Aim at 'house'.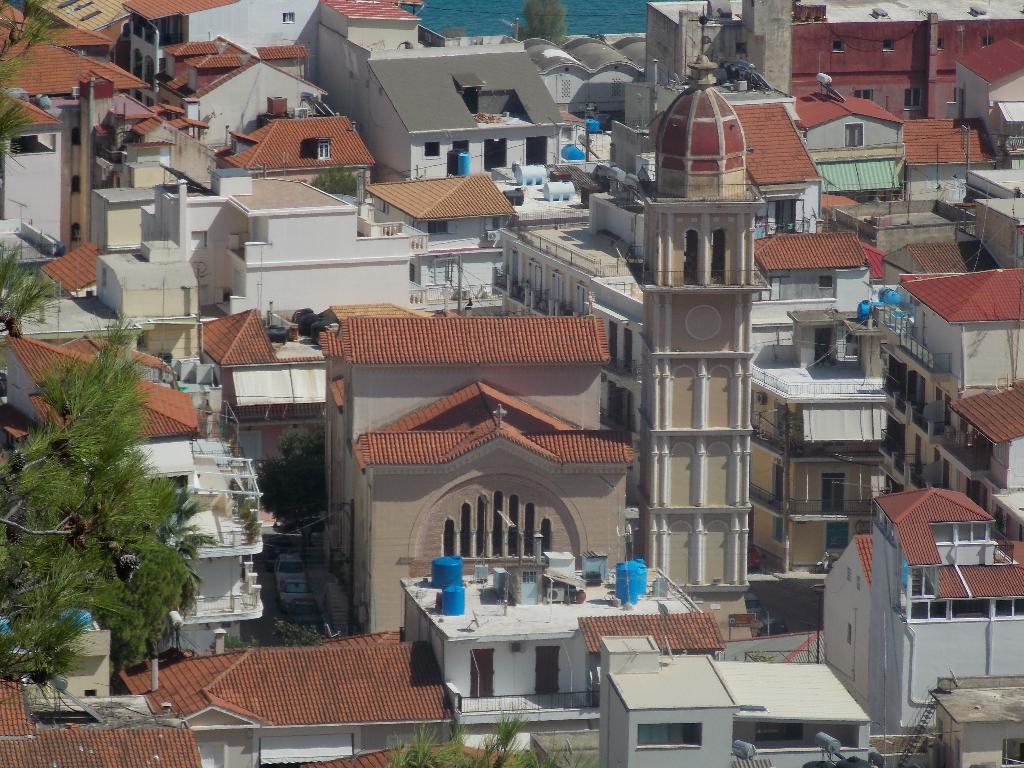
Aimed at 54/192/203/324.
